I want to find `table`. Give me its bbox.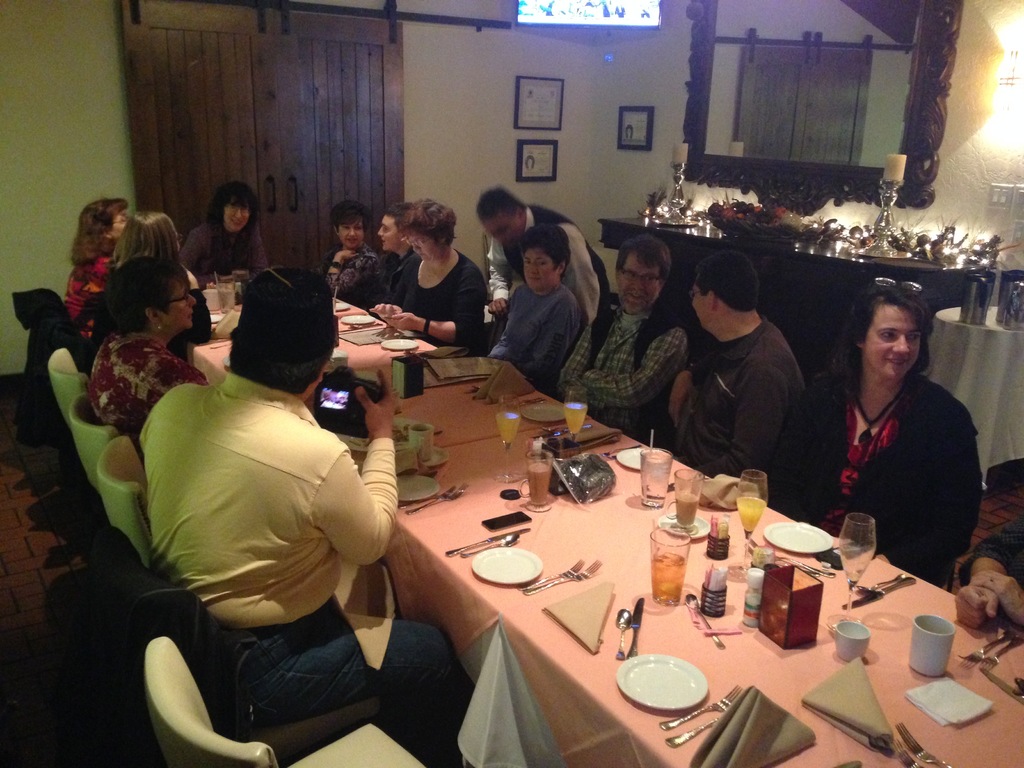
[342, 472, 1014, 767].
